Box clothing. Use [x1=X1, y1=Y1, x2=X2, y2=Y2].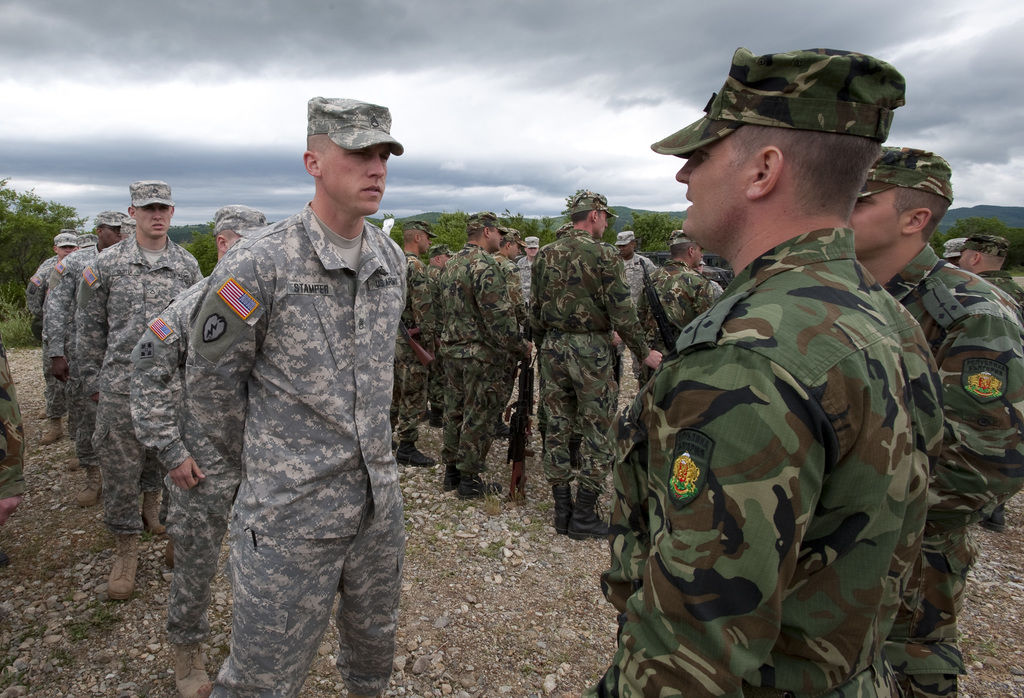
[x1=639, y1=259, x2=712, y2=349].
